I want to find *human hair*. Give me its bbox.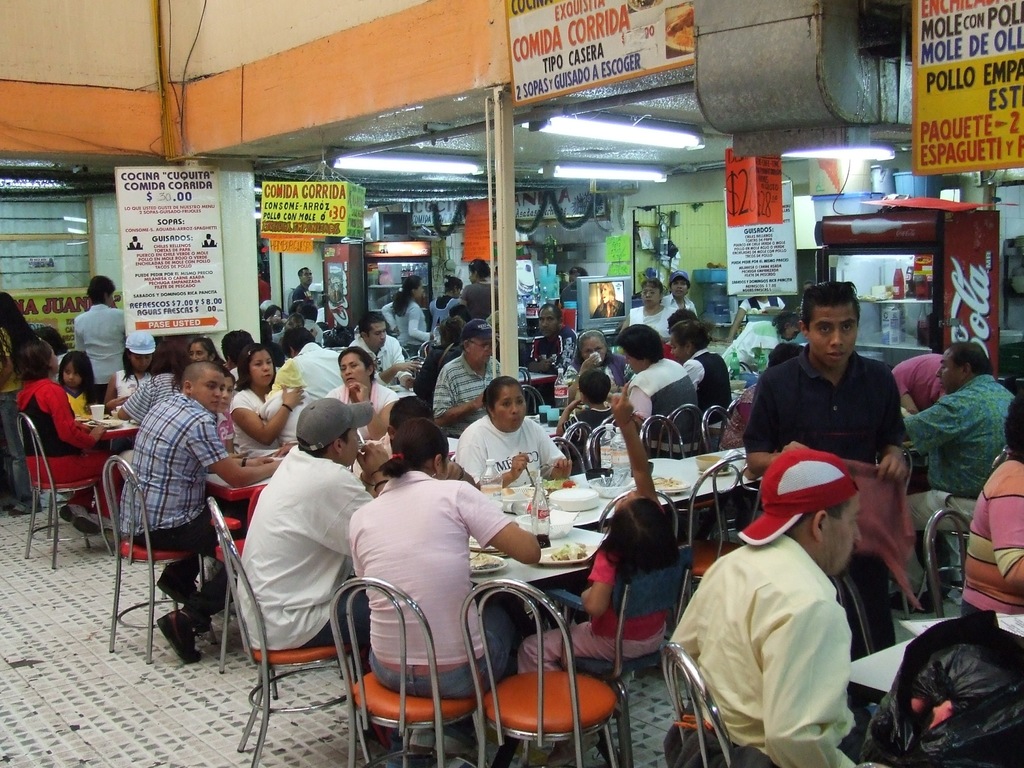
BBox(578, 372, 612, 403).
